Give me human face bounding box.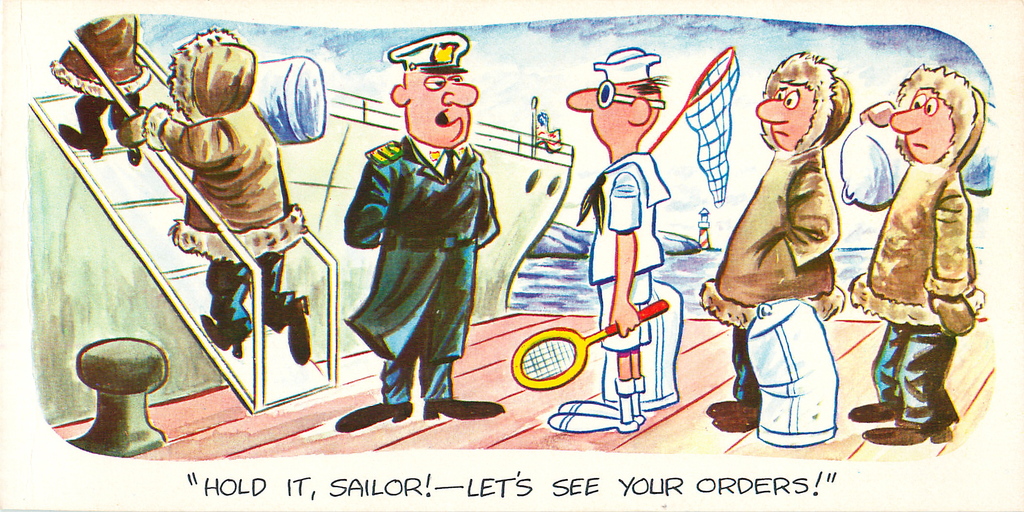
[x1=889, y1=86, x2=956, y2=163].
